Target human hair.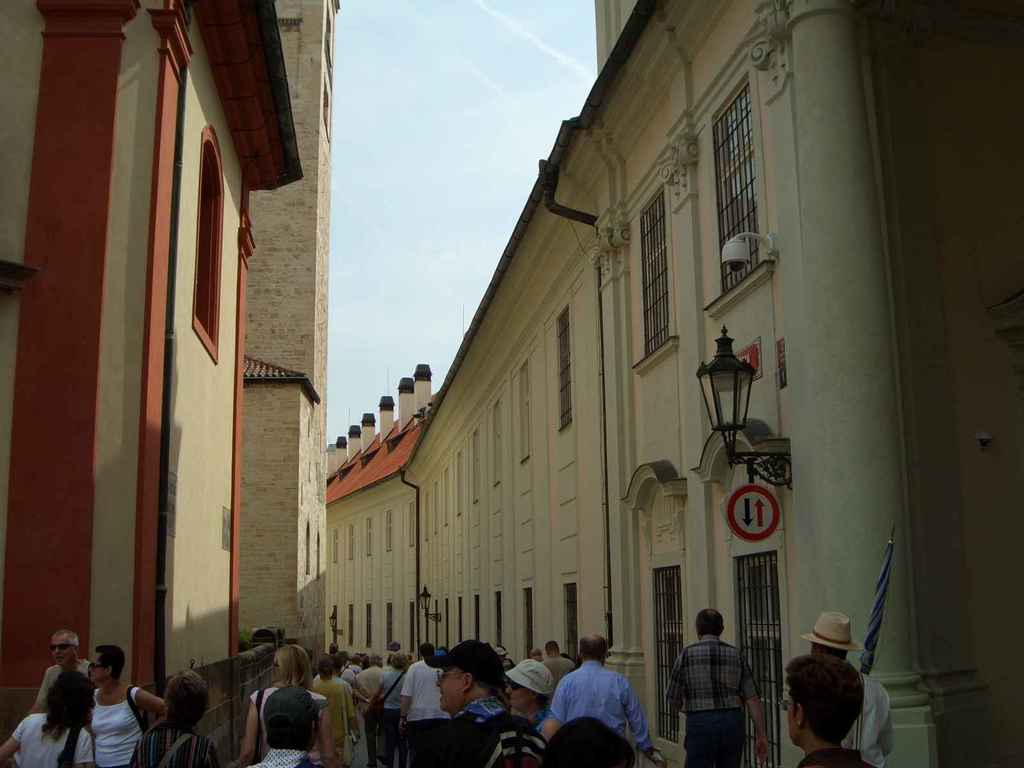
Target region: <bbox>161, 668, 208, 729</bbox>.
